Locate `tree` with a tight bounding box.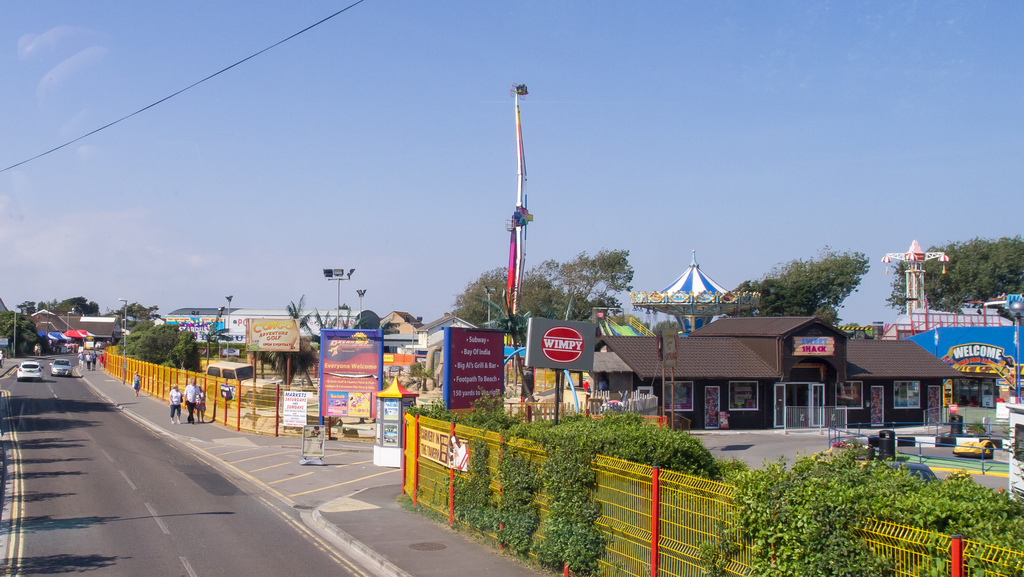
x1=0, y1=292, x2=84, y2=347.
